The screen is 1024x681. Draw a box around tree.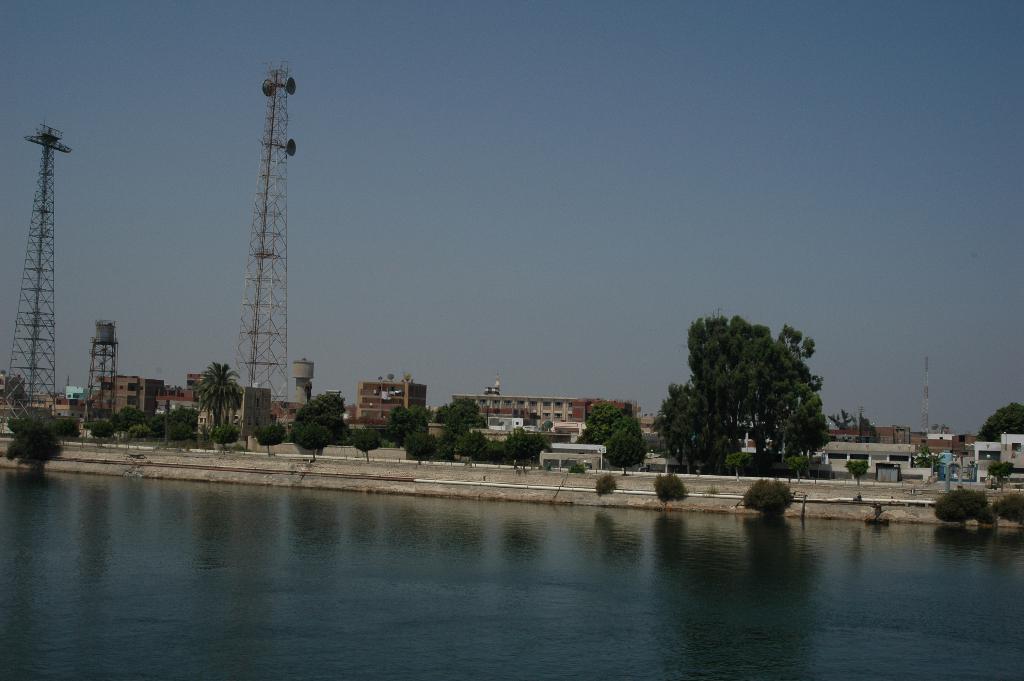
rect(985, 461, 1022, 491).
